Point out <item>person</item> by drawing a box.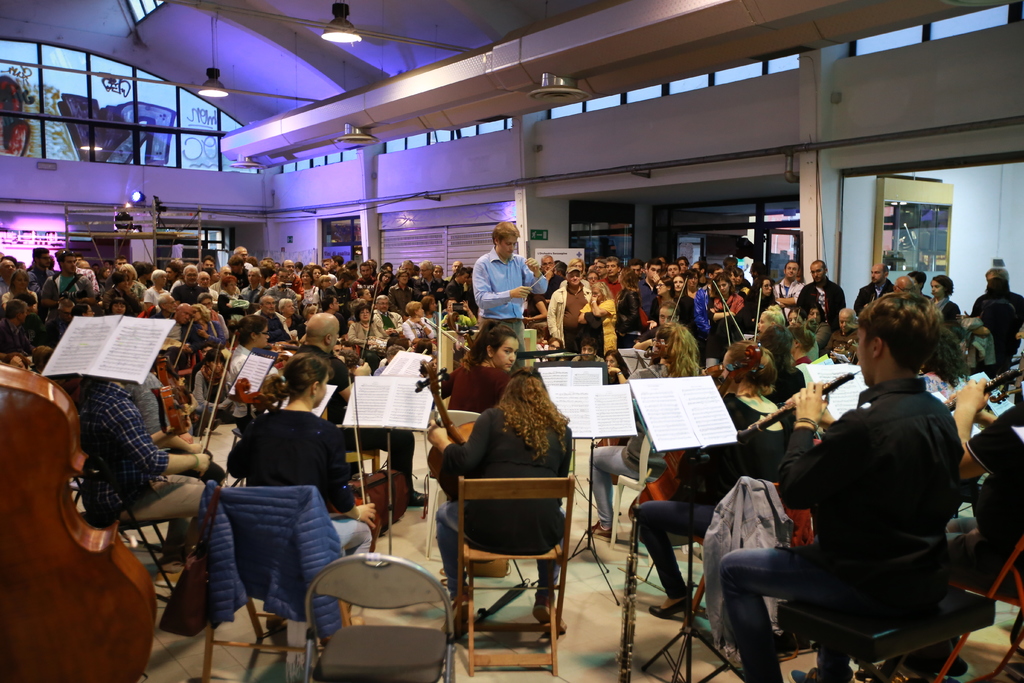
left=970, top=272, right=1021, bottom=373.
